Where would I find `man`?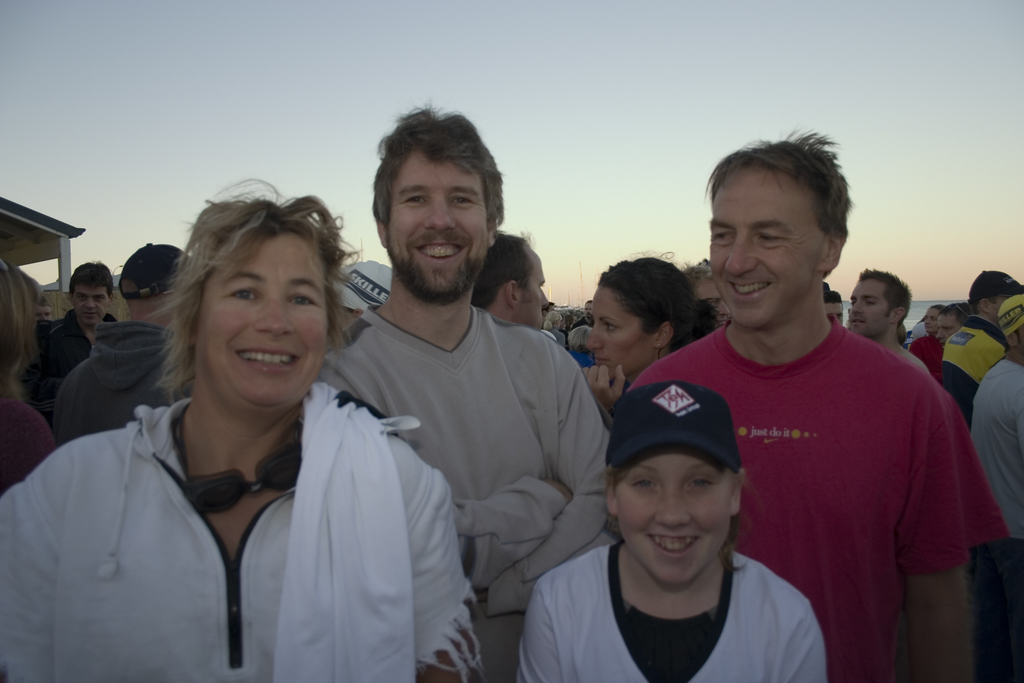
At left=611, top=161, right=990, bottom=679.
